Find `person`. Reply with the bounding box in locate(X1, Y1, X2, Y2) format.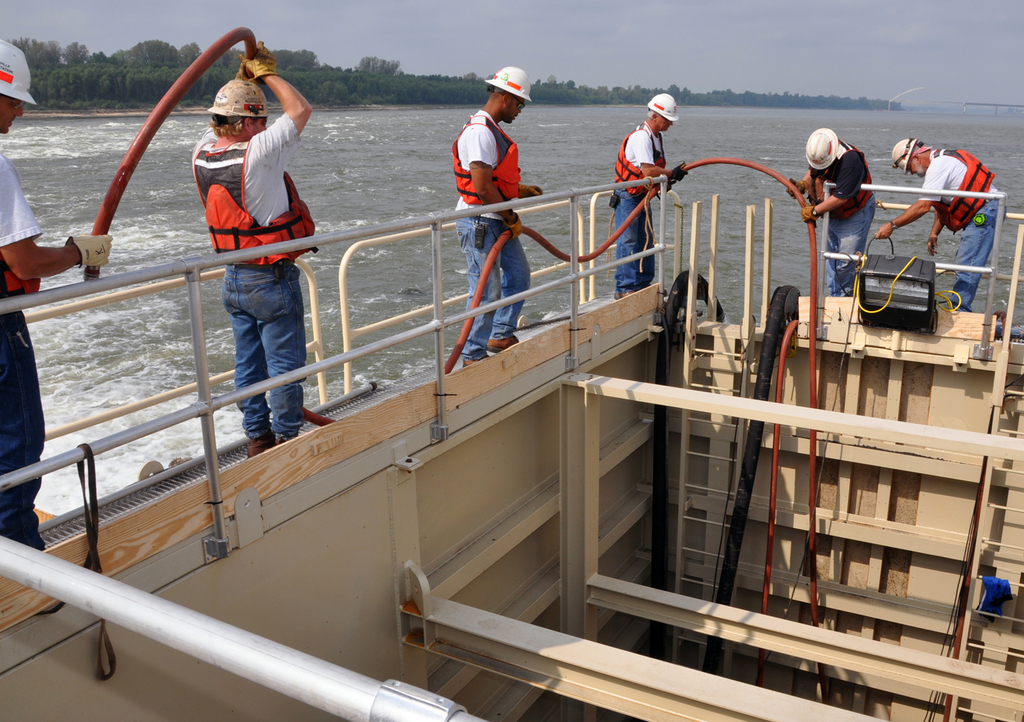
locate(878, 139, 1014, 311).
